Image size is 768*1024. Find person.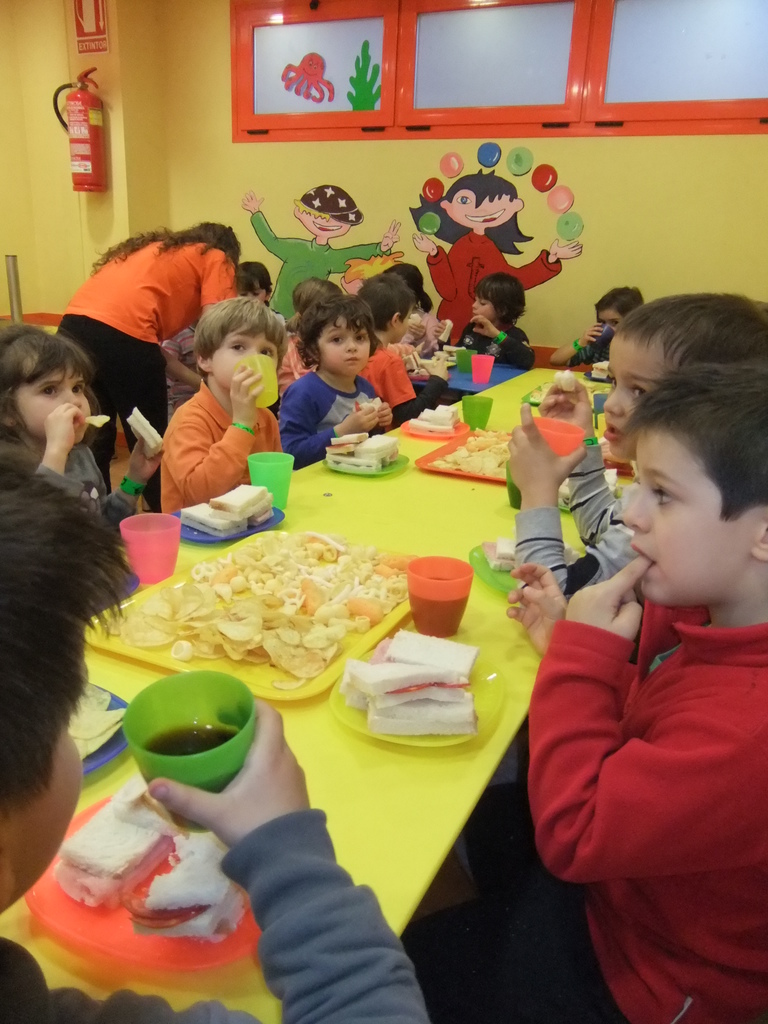
BBox(549, 280, 656, 365).
